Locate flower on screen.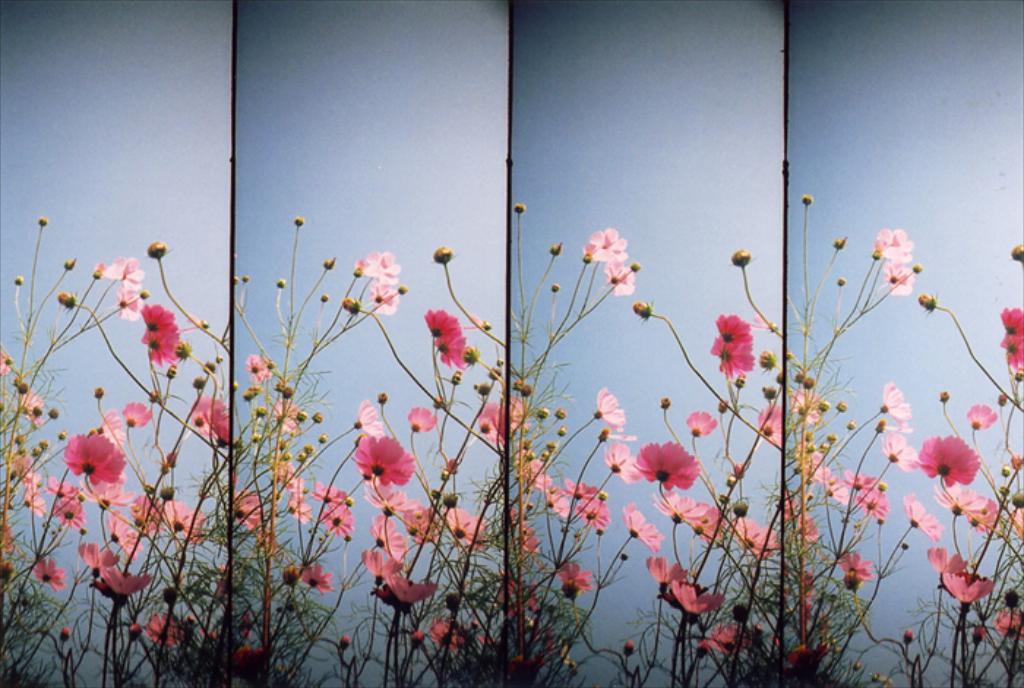
On screen at [left=783, top=487, right=799, bottom=527].
